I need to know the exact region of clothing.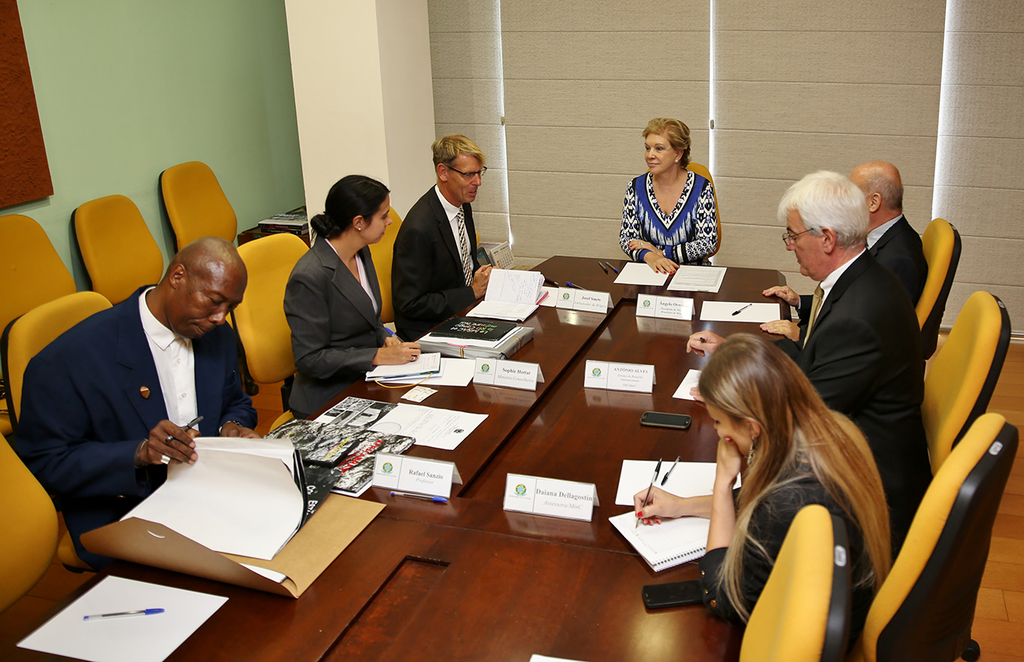
Region: select_region(779, 248, 933, 549).
